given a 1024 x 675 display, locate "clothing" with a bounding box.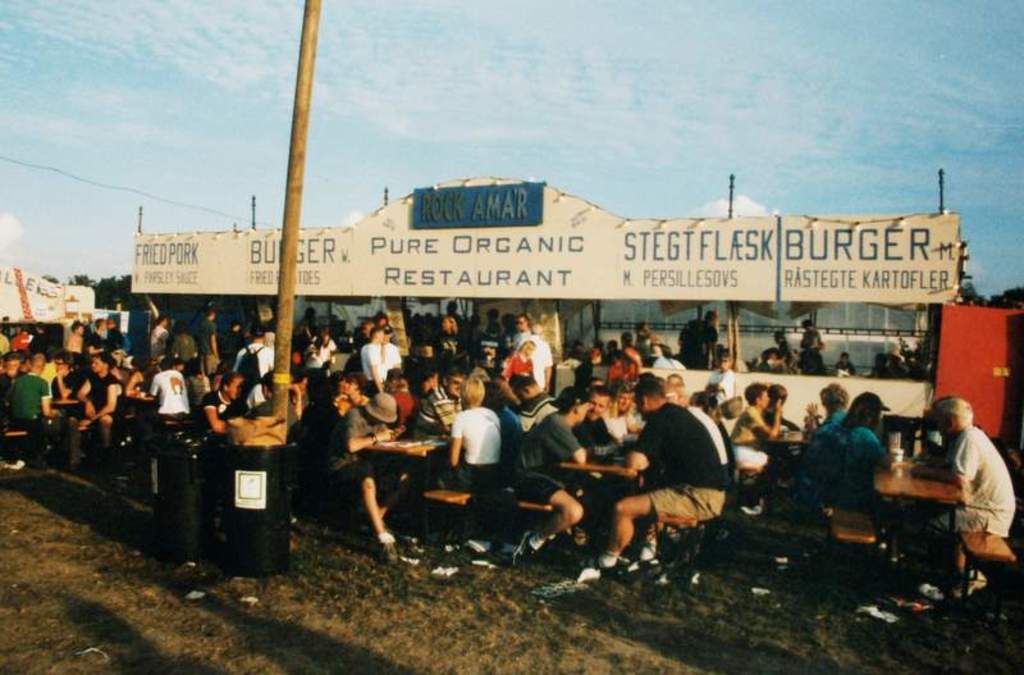
Located: [323, 407, 392, 502].
